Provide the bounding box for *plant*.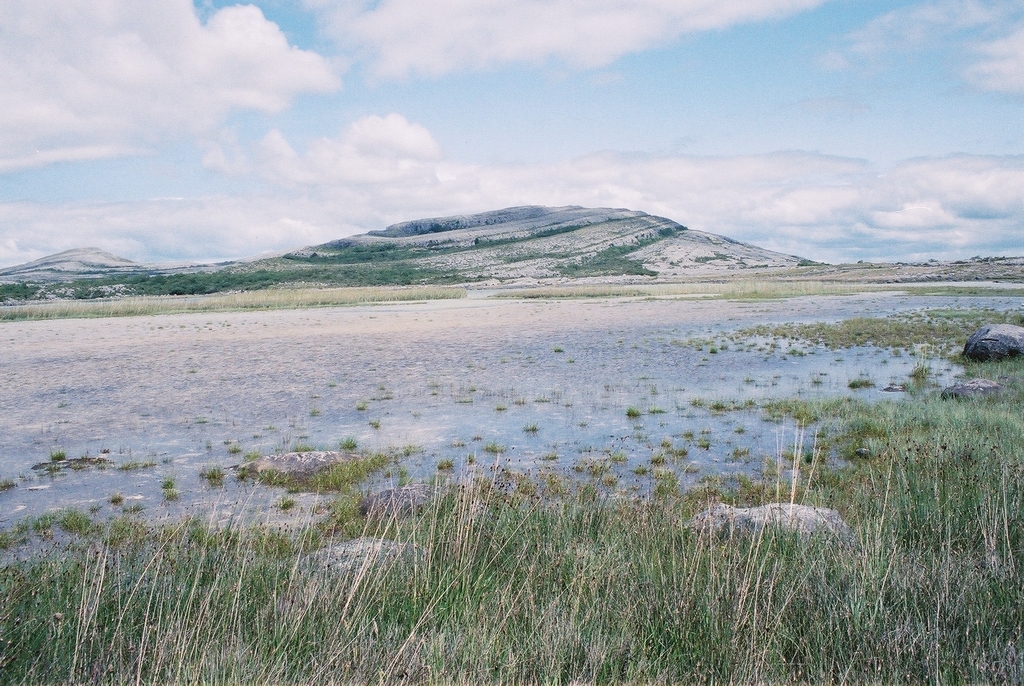
x1=735, y1=375, x2=751, y2=386.
